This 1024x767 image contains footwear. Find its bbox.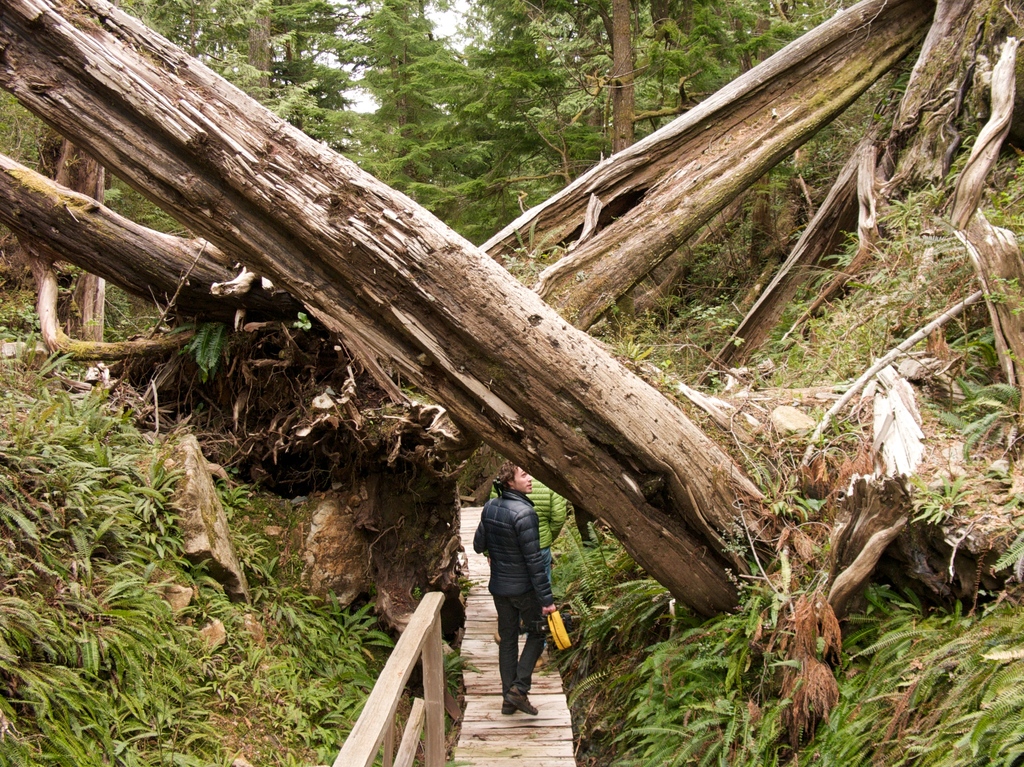
bbox(497, 696, 518, 717).
